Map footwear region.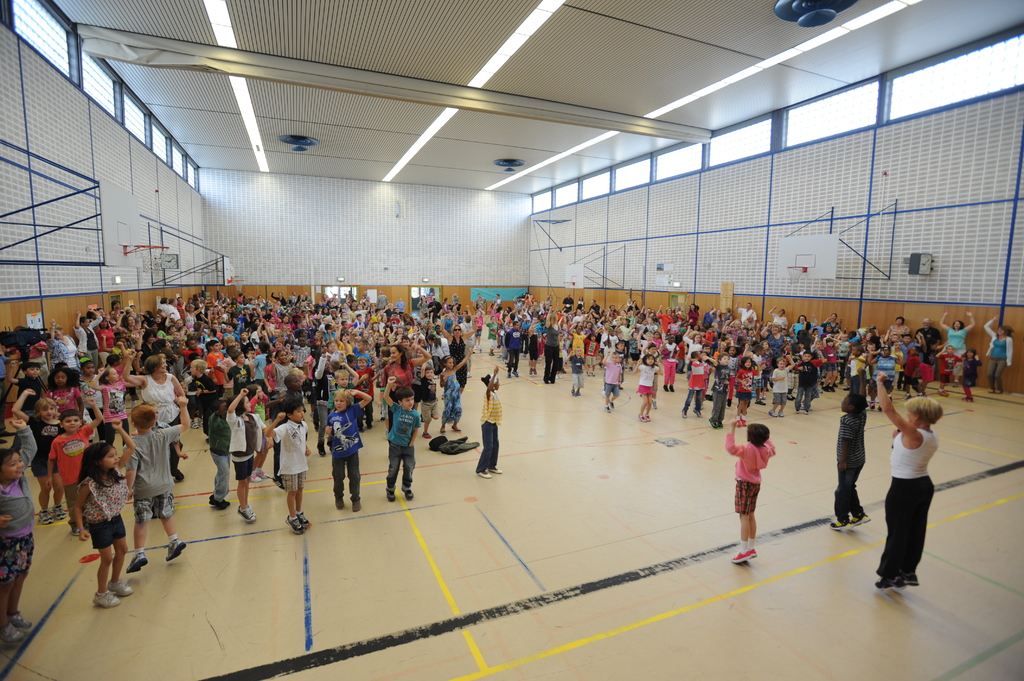
Mapped to left=209, top=492, right=230, bottom=513.
